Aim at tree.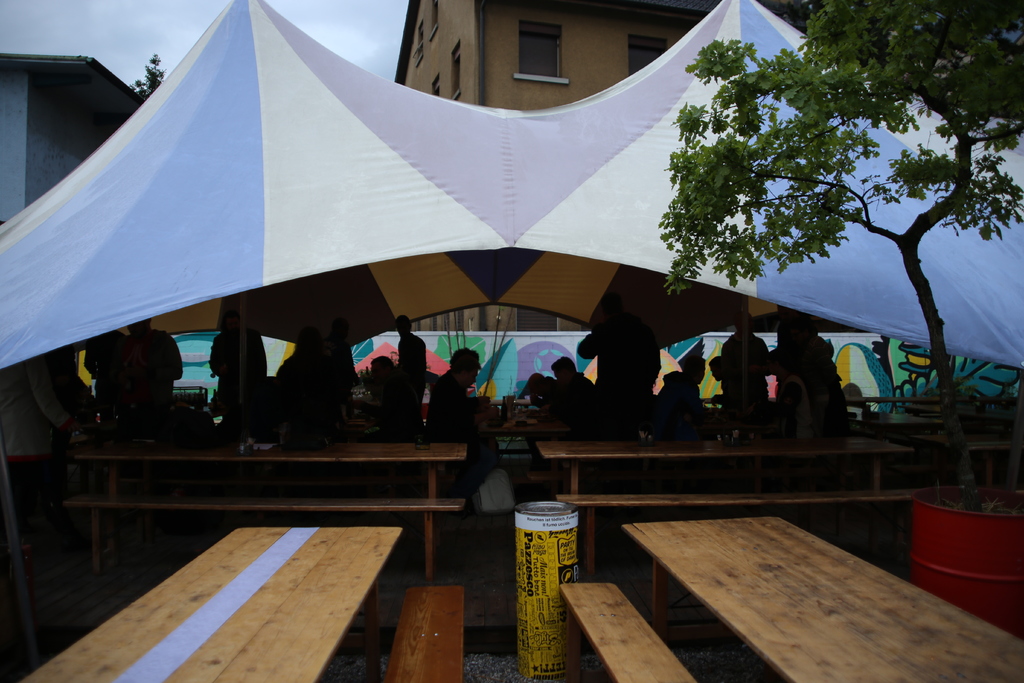
Aimed at region(654, 0, 1023, 509).
